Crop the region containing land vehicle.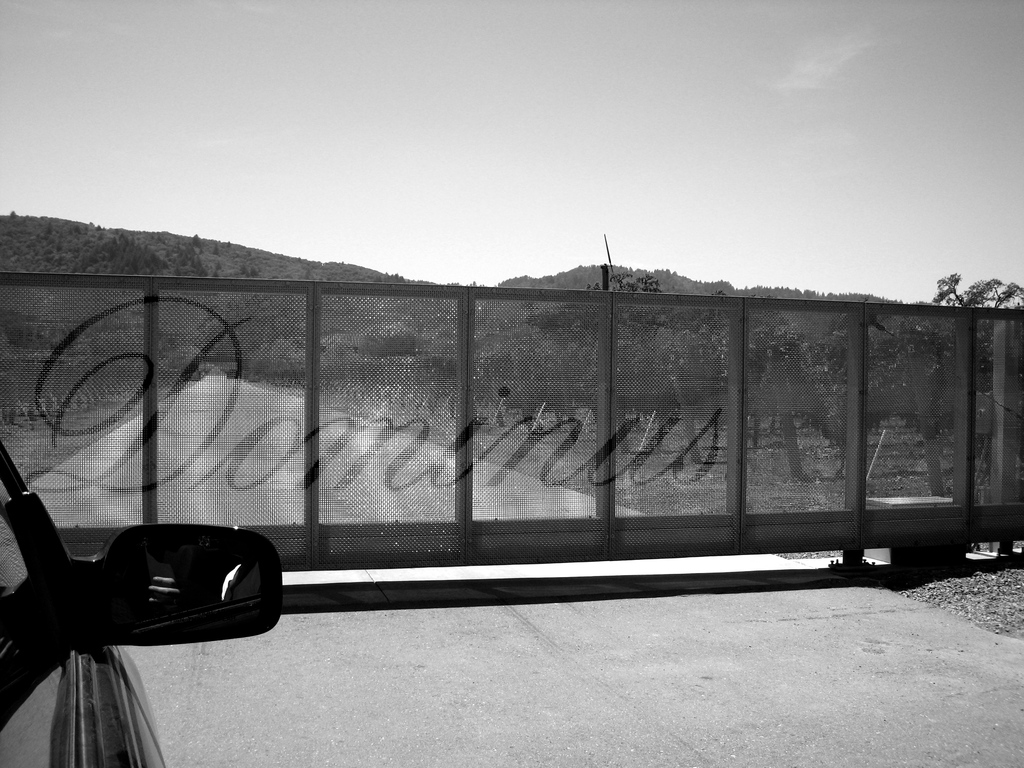
Crop region: left=0, top=445, right=278, bottom=767.
